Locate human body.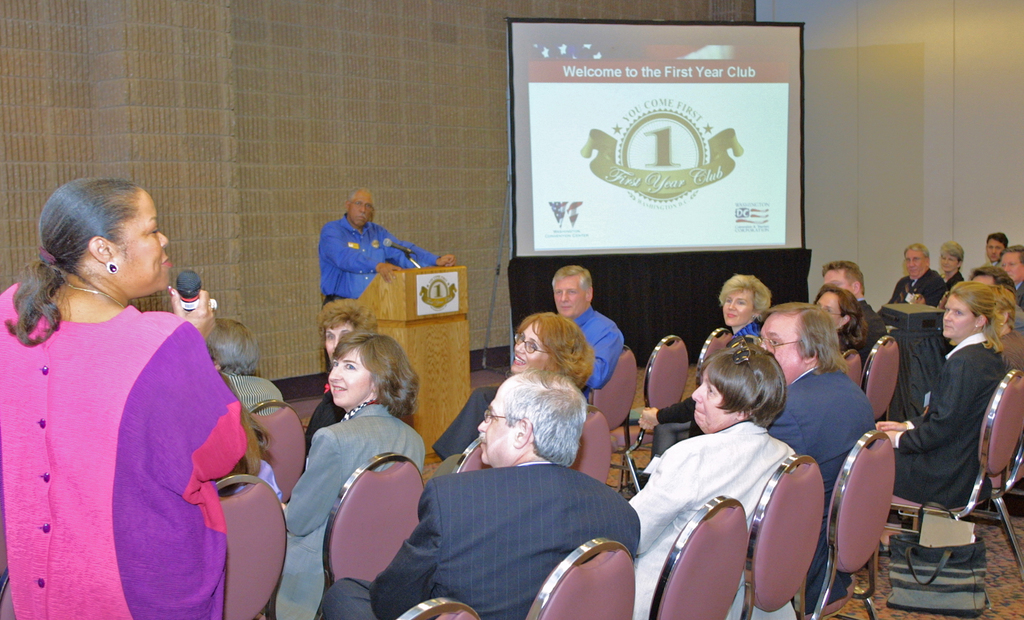
Bounding box: locate(17, 193, 273, 619).
